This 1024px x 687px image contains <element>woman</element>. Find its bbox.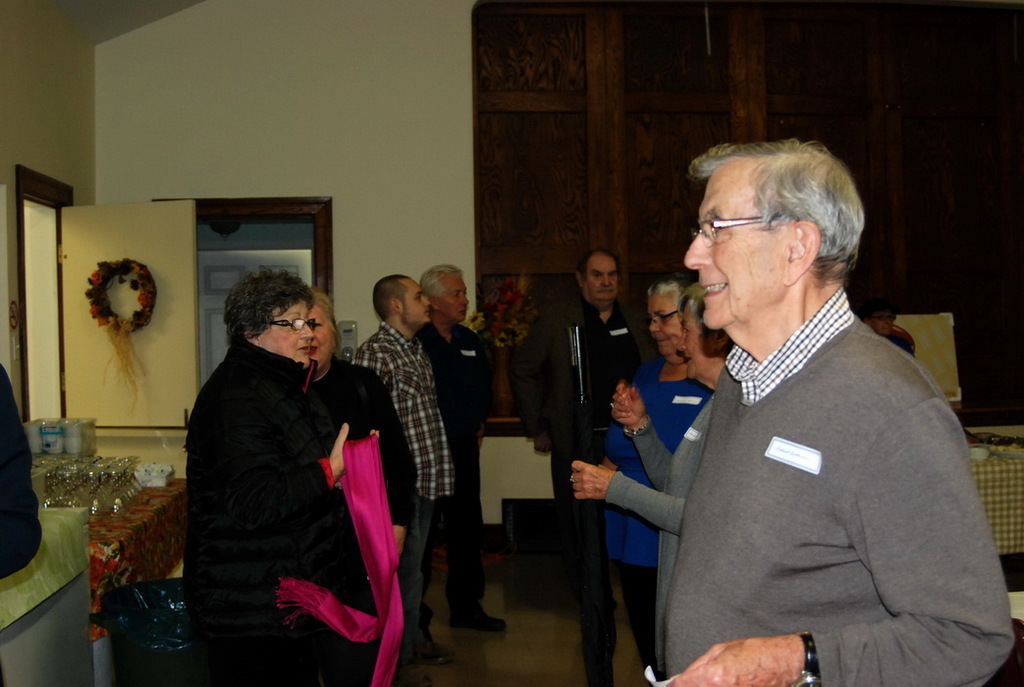
select_region(571, 281, 732, 674).
